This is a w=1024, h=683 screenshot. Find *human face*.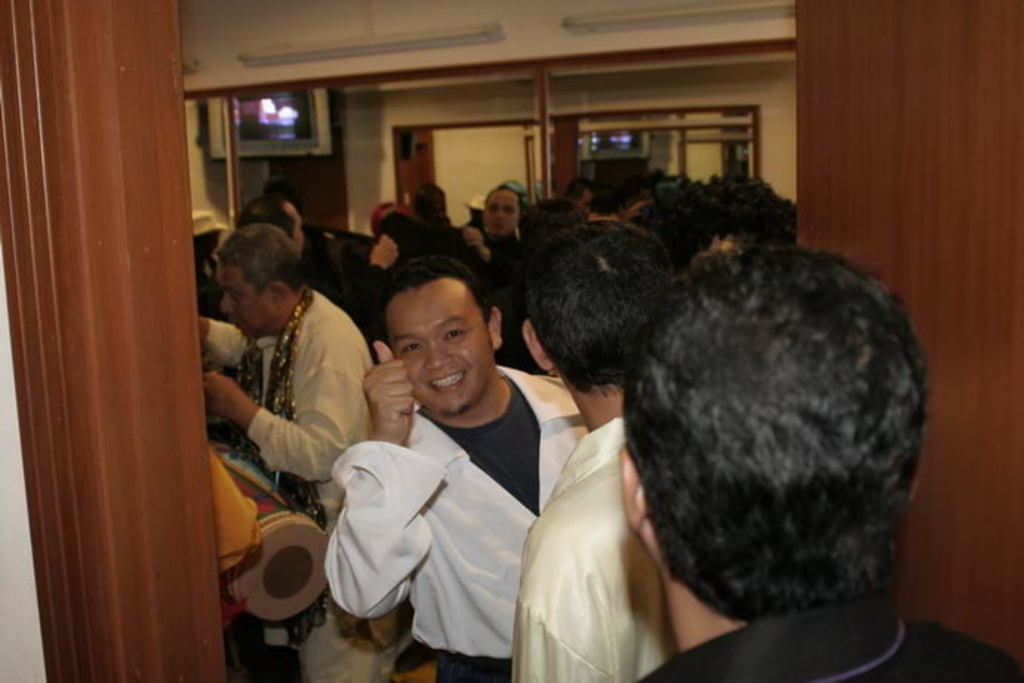
Bounding box: BBox(286, 199, 307, 255).
